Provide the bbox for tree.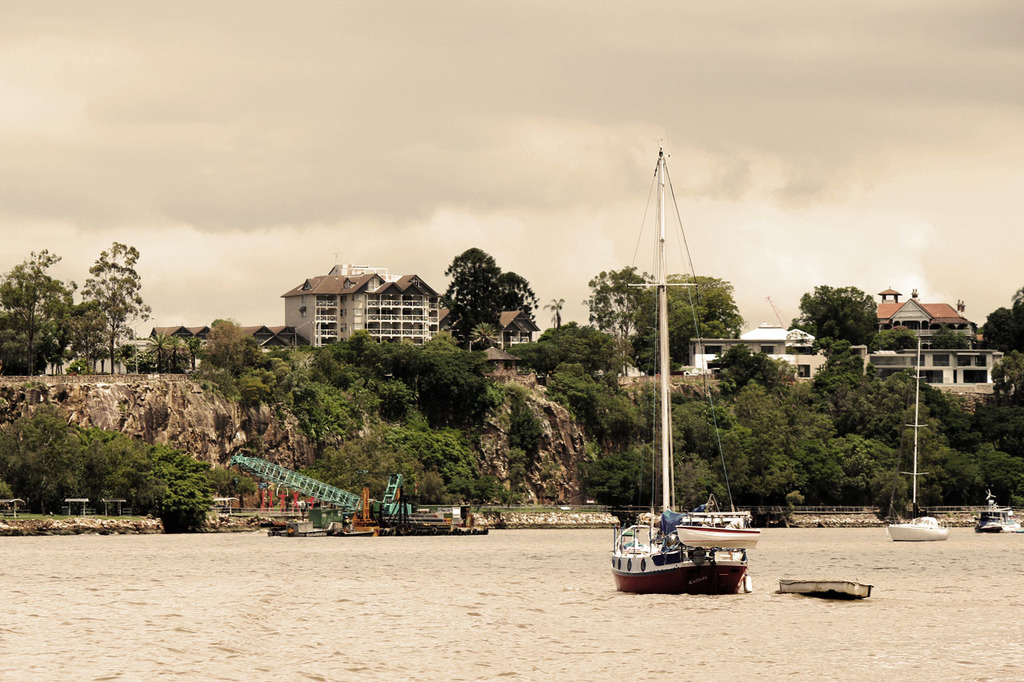
select_region(635, 271, 742, 378).
